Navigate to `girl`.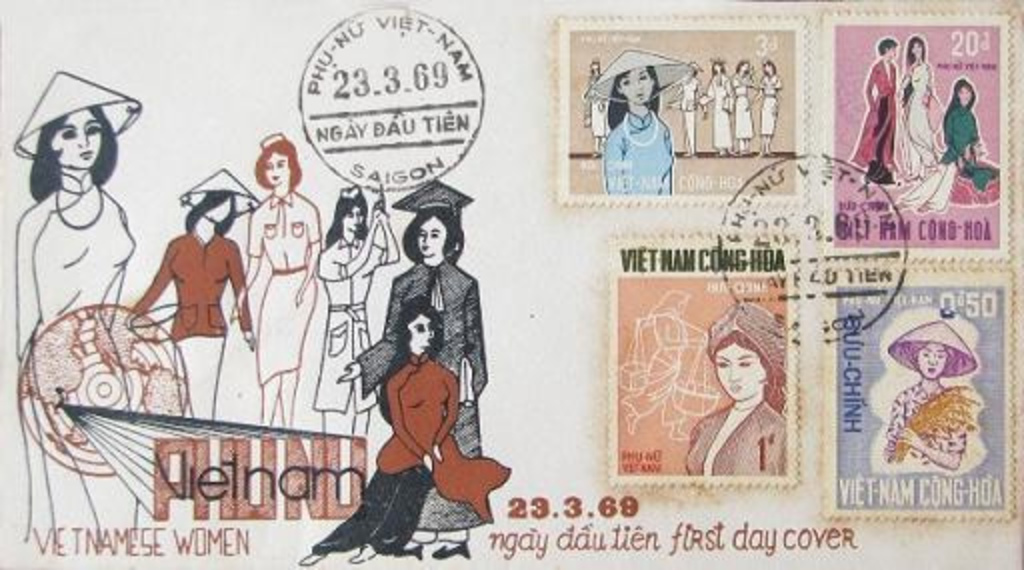
Navigation target: left=224, top=140, right=322, bottom=428.
